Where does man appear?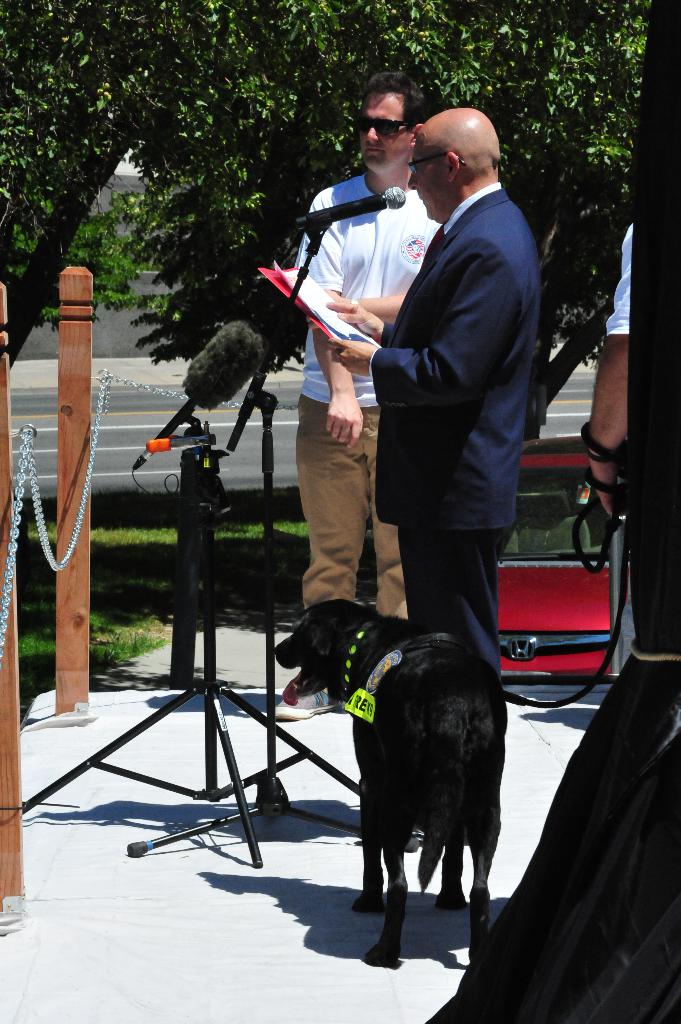
Appears at rect(255, 75, 450, 721).
